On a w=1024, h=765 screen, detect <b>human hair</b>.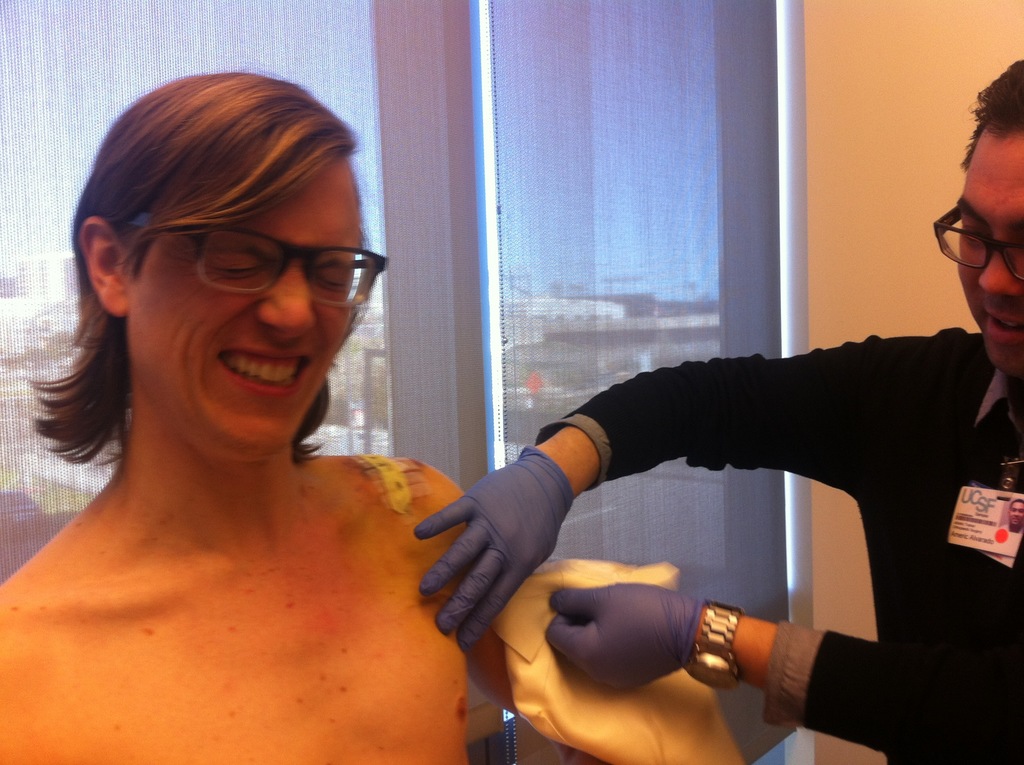
l=13, t=72, r=400, b=498.
